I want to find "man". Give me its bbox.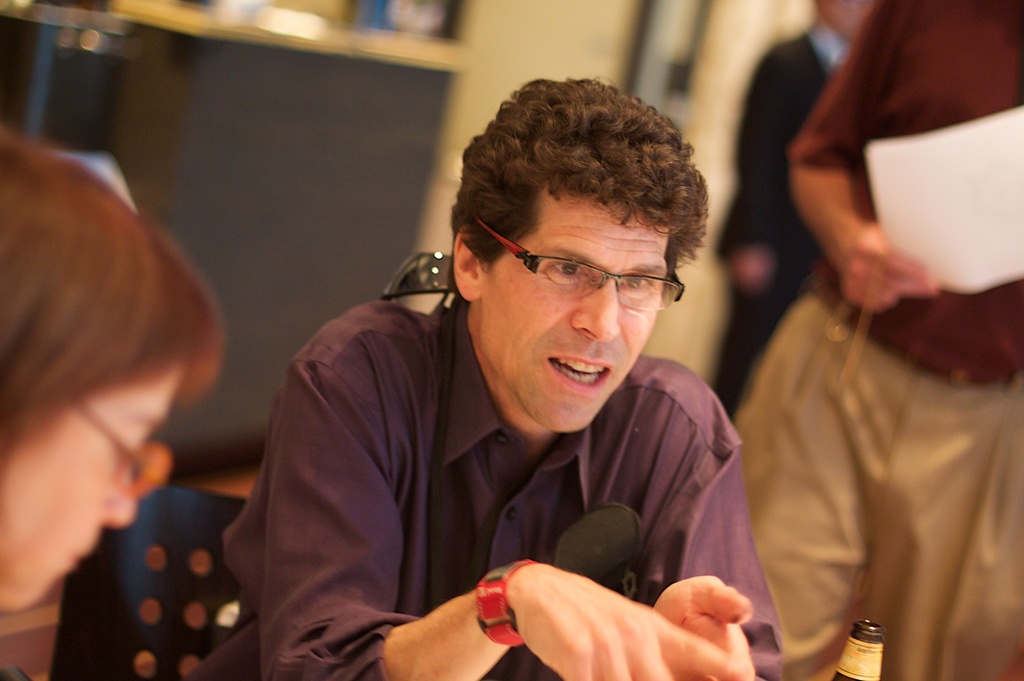
(left=212, top=101, right=831, bottom=672).
